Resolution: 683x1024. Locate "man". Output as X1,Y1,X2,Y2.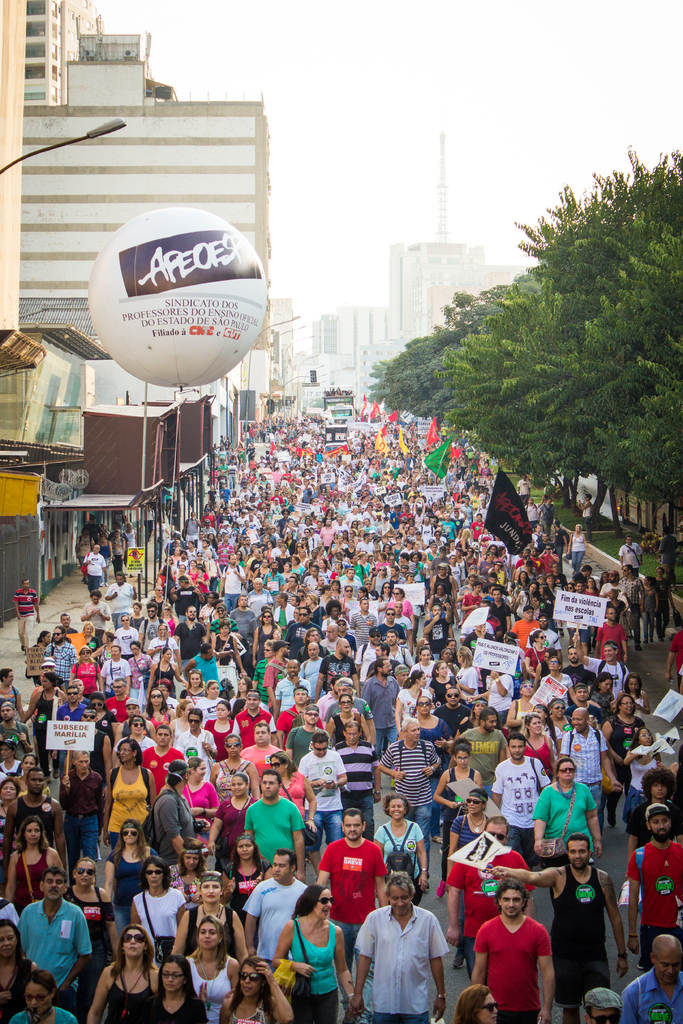
567,648,598,687.
